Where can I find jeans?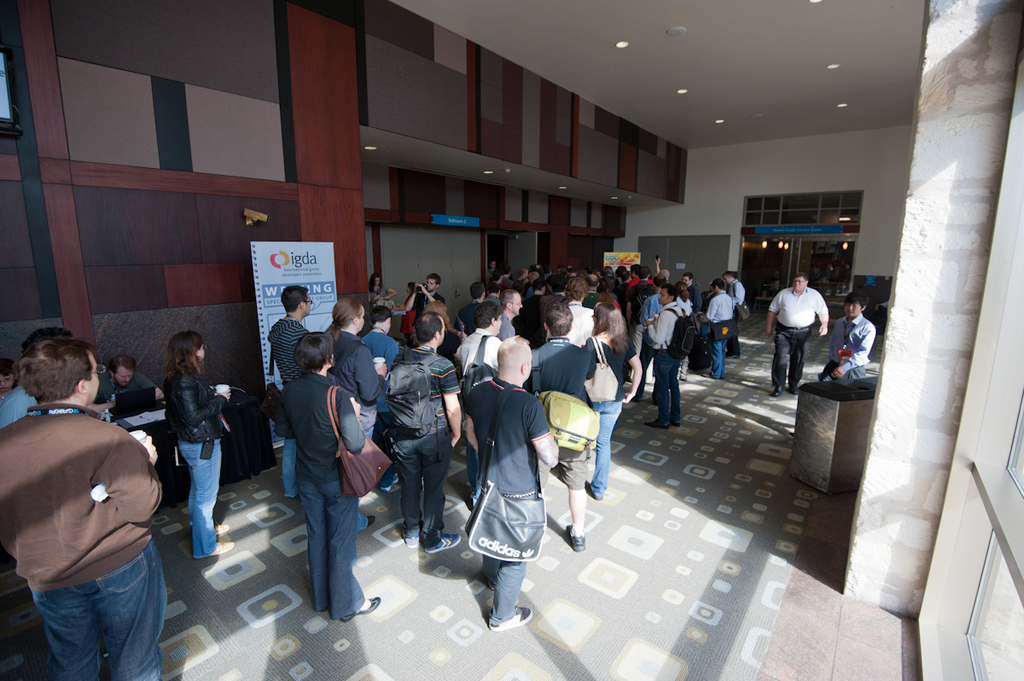
You can find it at [476,557,533,631].
